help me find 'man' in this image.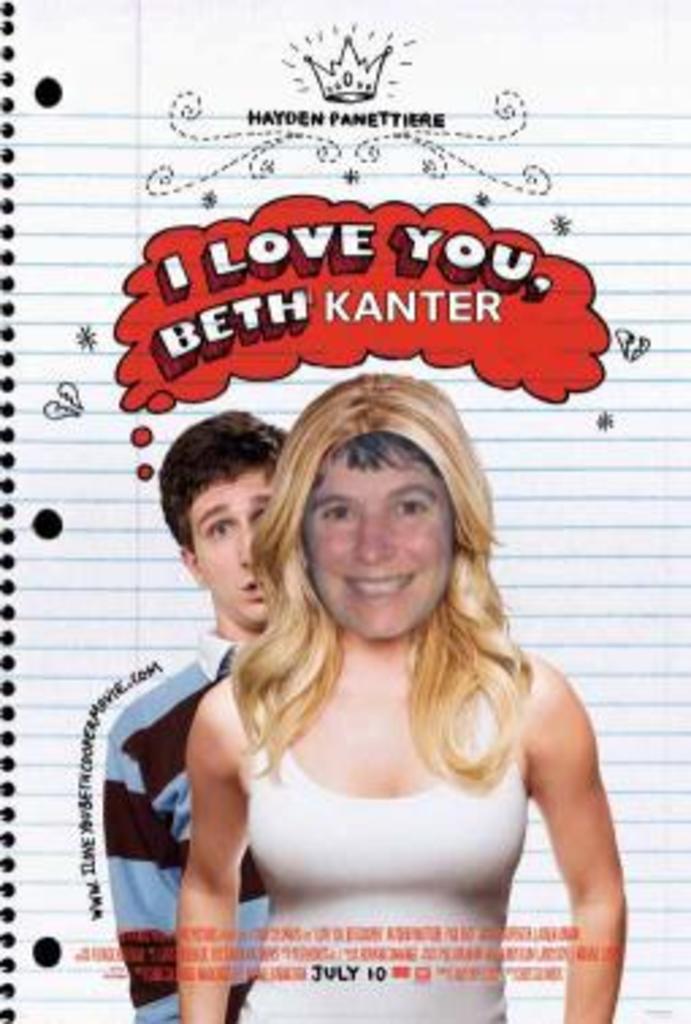
Found it: bbox=[103, 401, 287, 1021].
